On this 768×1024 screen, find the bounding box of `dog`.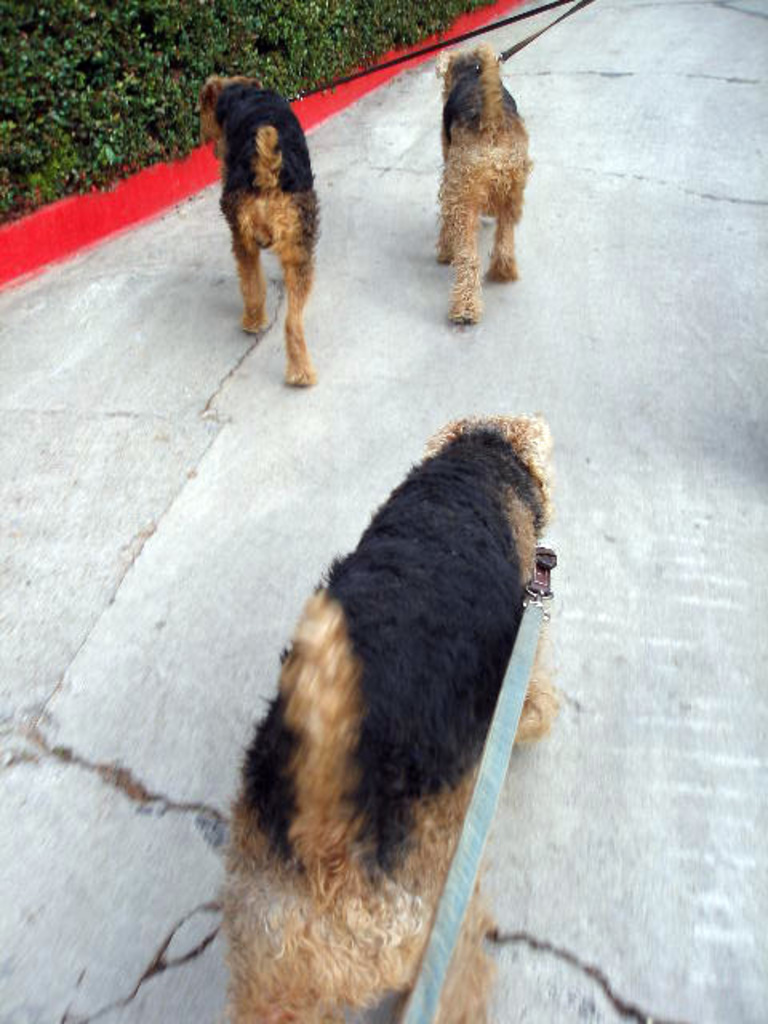
Bounding box: {"left": 221, "top": 408, "right": 563, "bottom": 1022}.
